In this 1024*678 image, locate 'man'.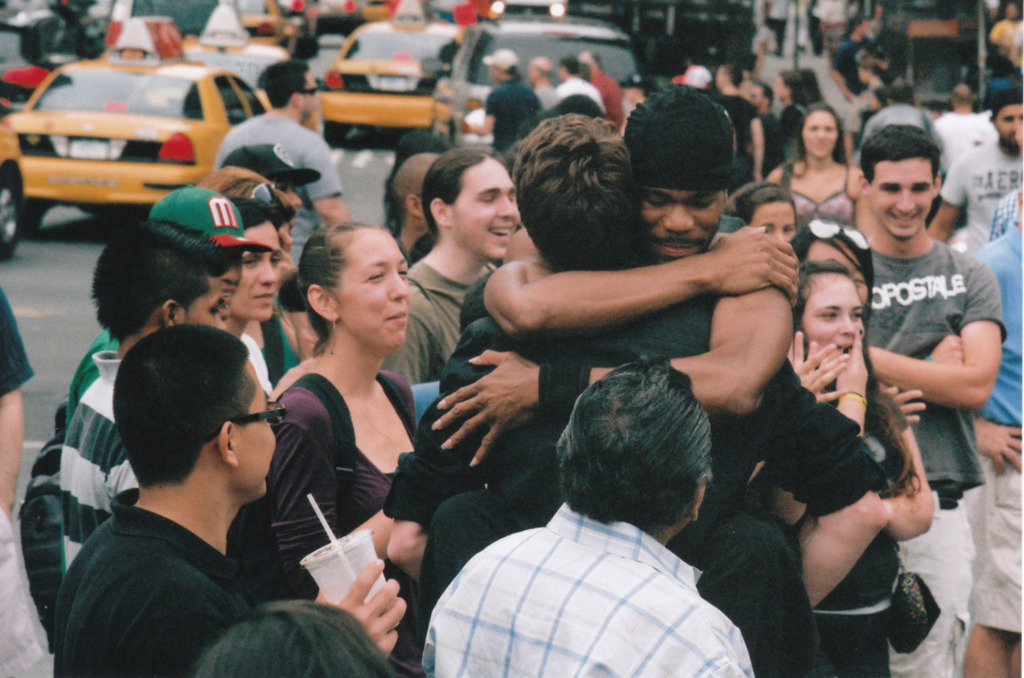
Bounding box: <bbox>212, 57, 358, 271</bbox>.
